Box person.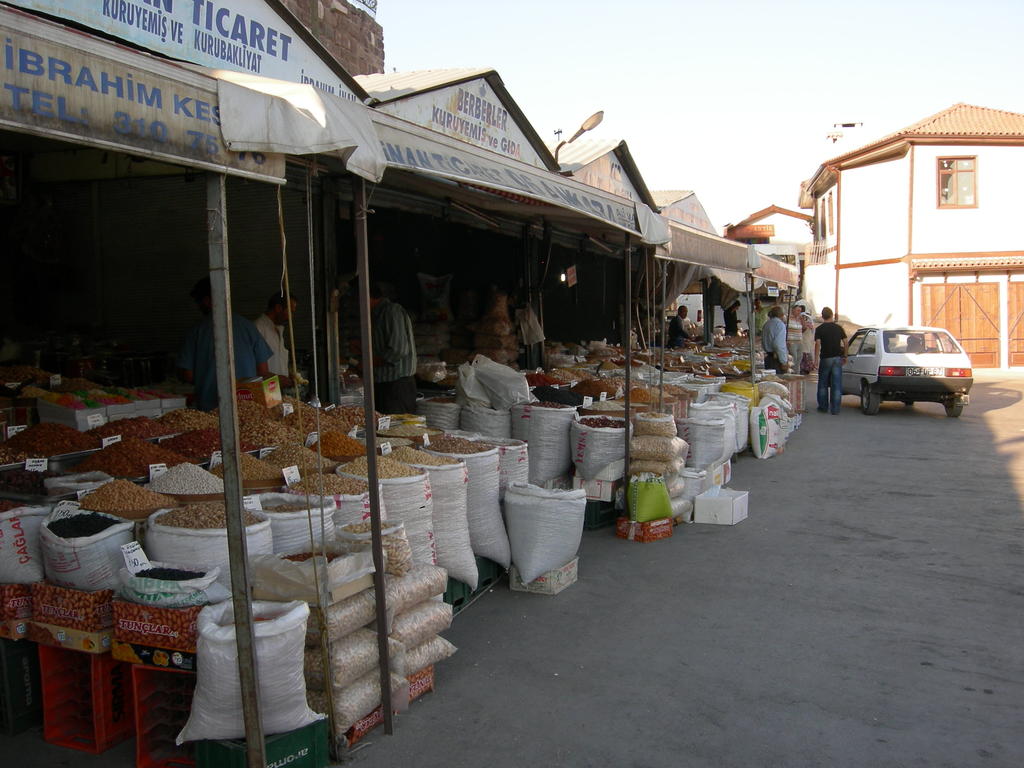
(724, 300, 745, 335).
